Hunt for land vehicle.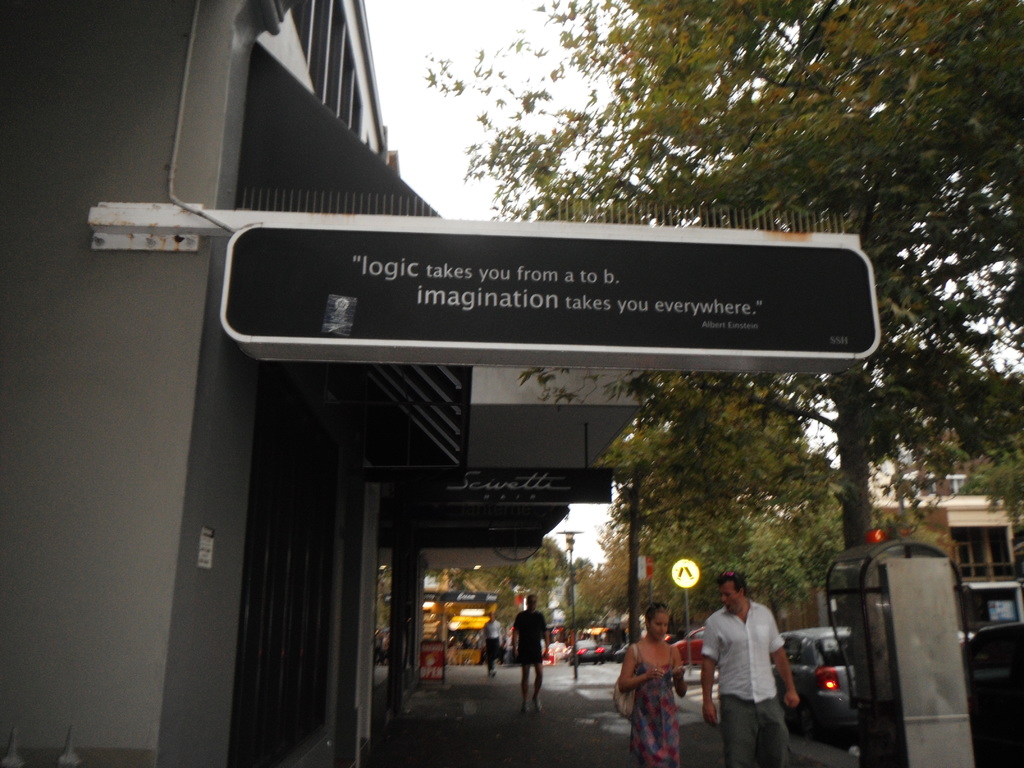
Hunted down at (left=571, top=637, right=609, bottom=664).
